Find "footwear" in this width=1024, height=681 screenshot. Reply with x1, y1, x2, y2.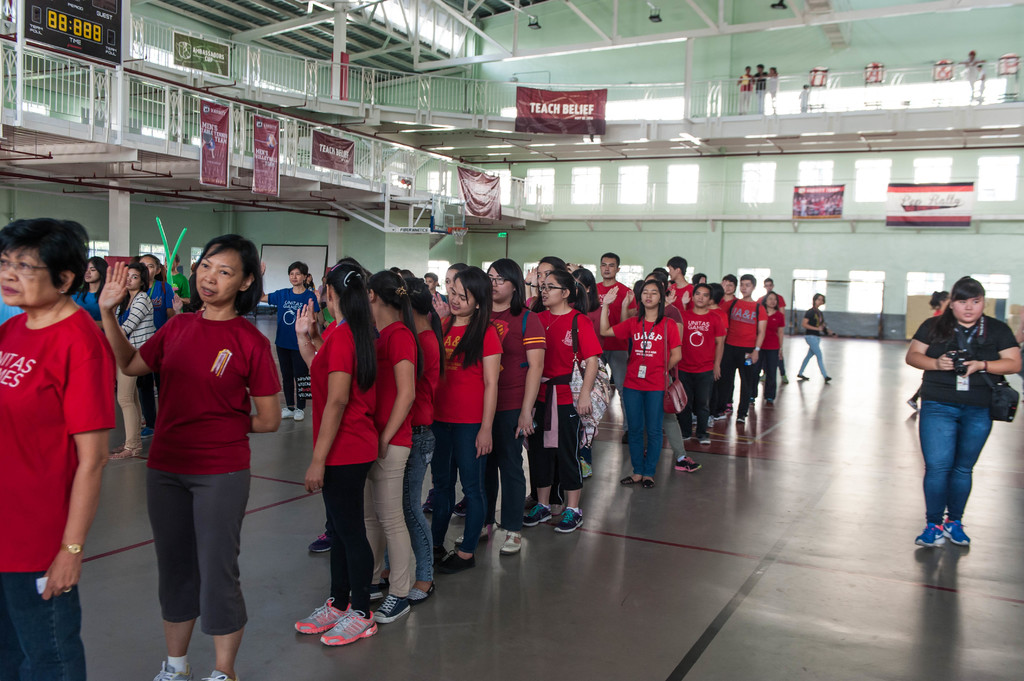
913, 522, 945, 550.
